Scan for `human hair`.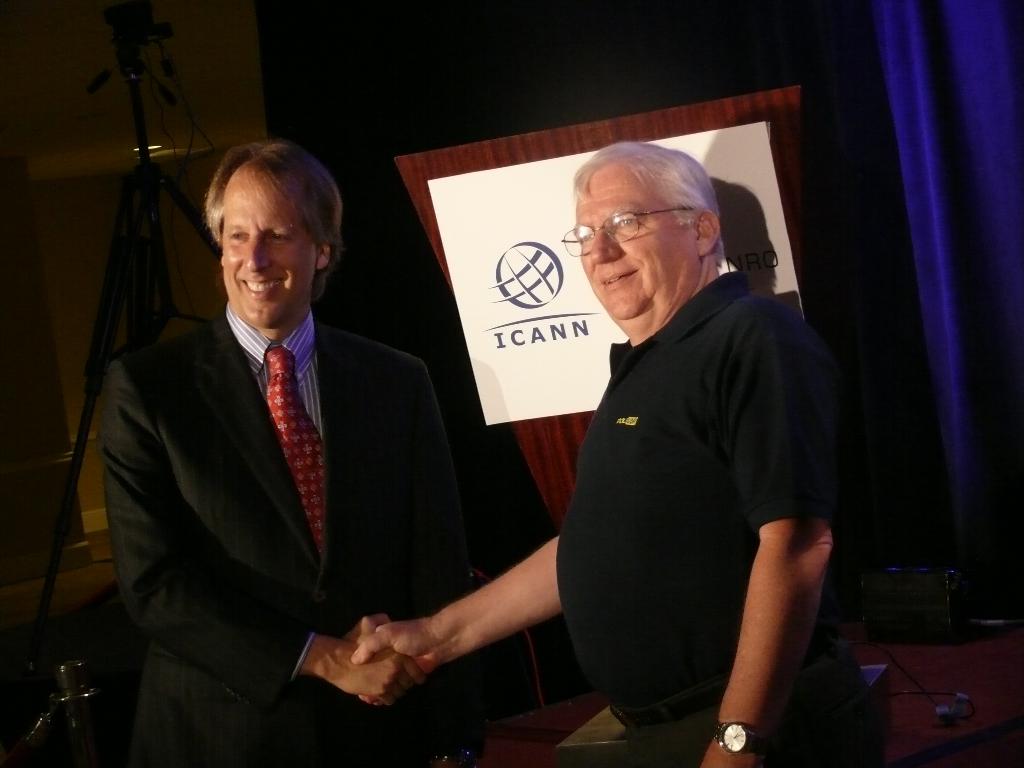
Scan result: select_region(203, 140, 342, 303).
